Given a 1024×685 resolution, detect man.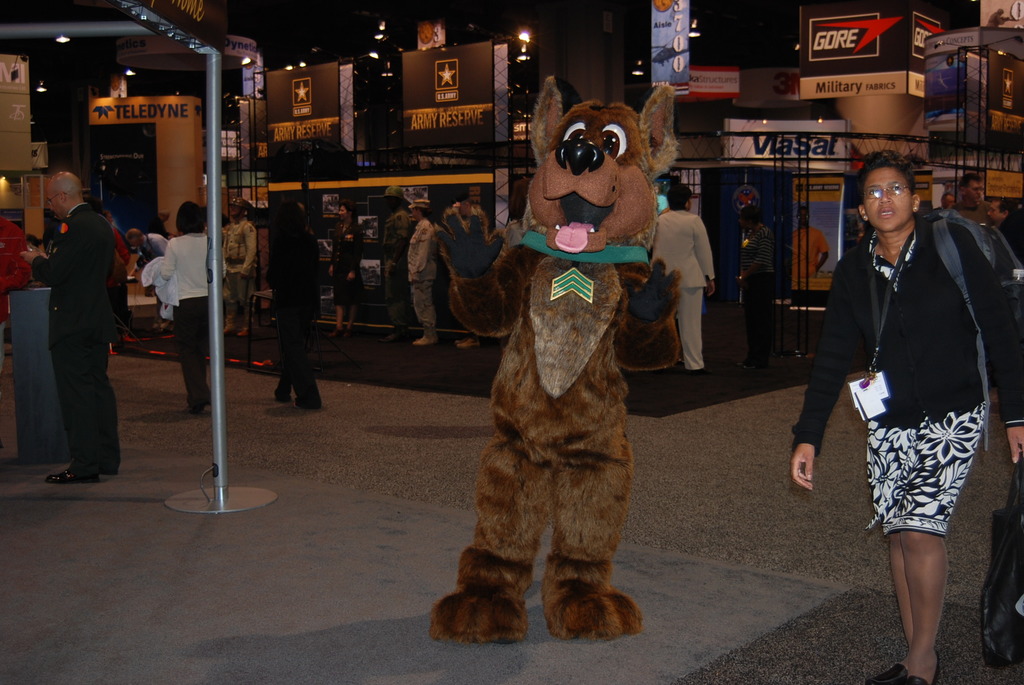
(791,207,828,278).
